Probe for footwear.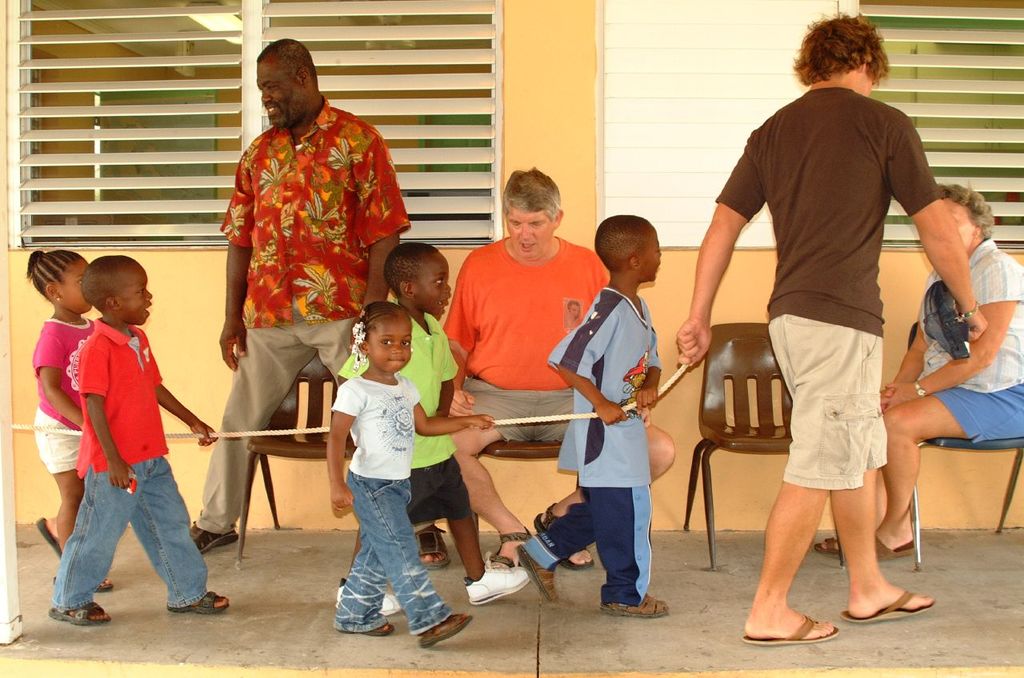
Probe result: l=414, t=522, r=454, b=568.
